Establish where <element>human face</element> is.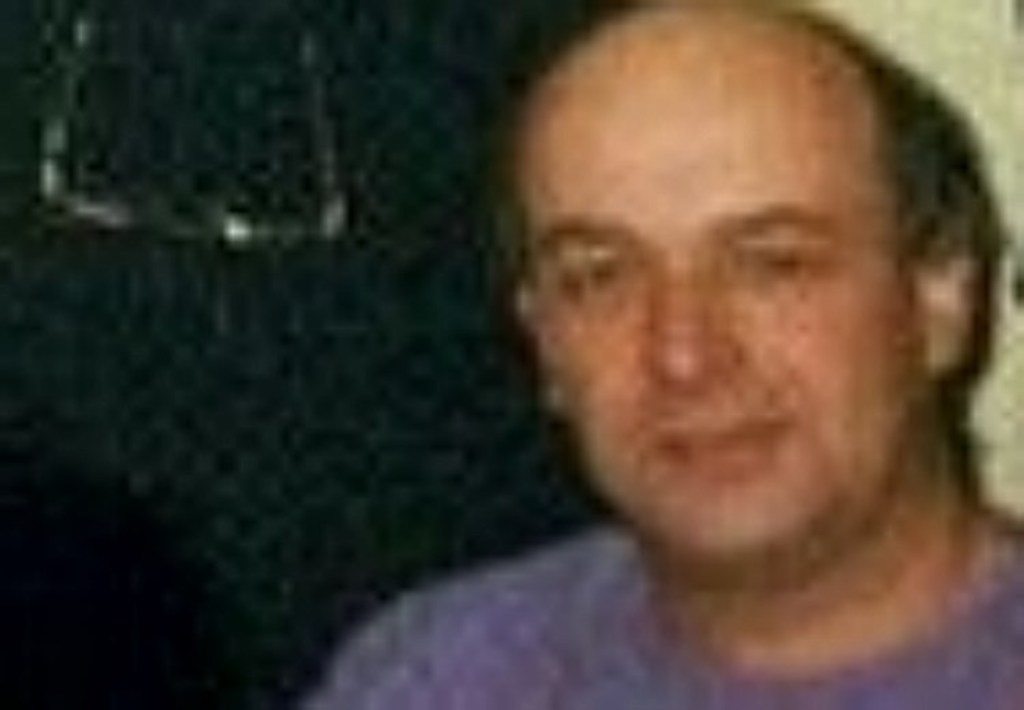
Established at [x1=524, y1=30, x2=922, y2=569].
